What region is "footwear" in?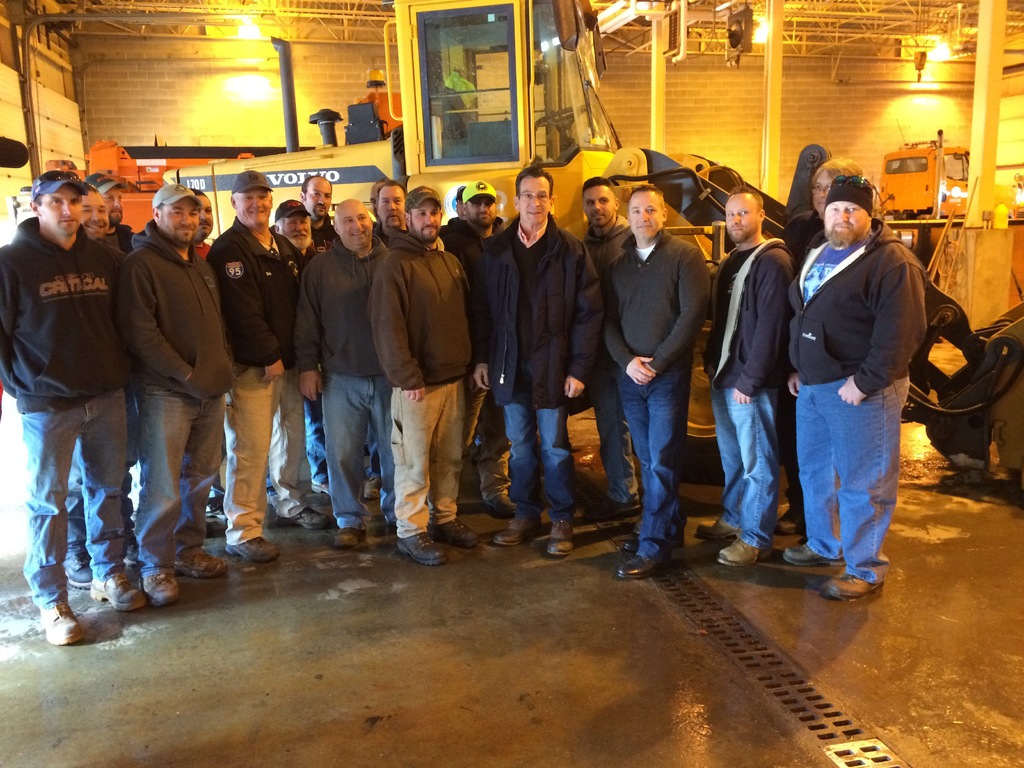
[782,543,845,570].
